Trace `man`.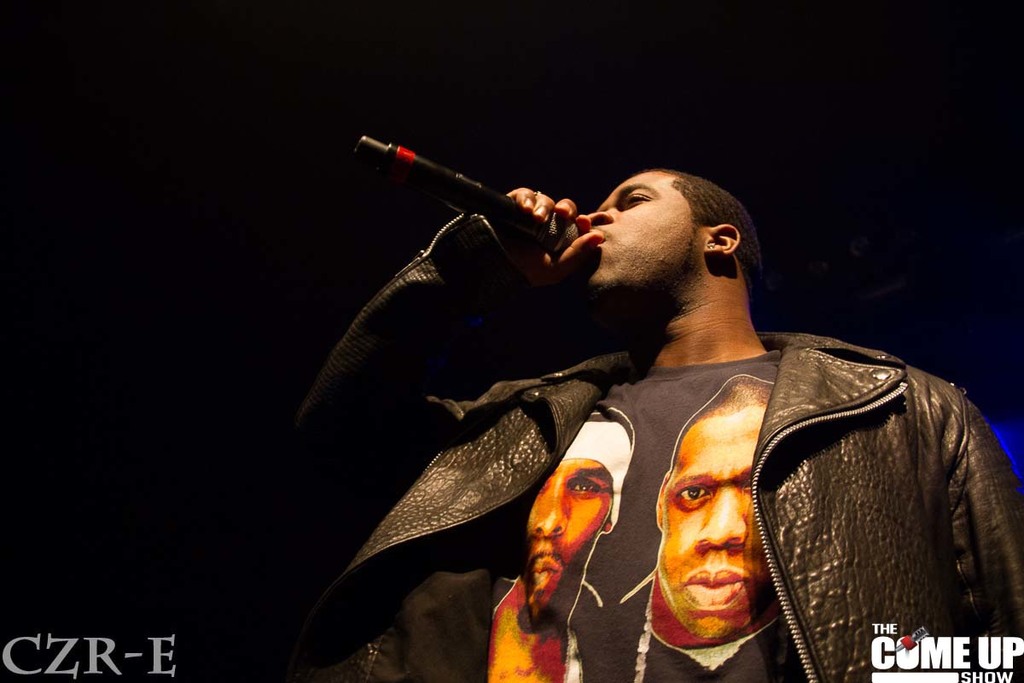
Traced to <box>411,145,972,682</box>.
